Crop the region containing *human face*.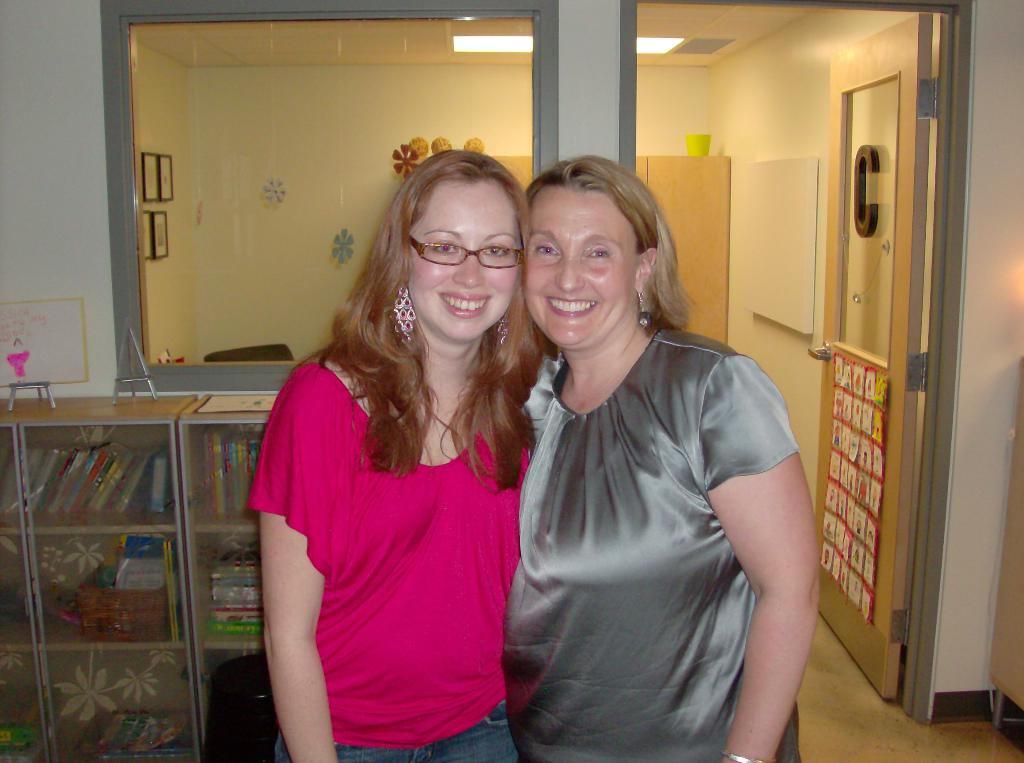
Crop region: box(409, 184, 523, 342).
